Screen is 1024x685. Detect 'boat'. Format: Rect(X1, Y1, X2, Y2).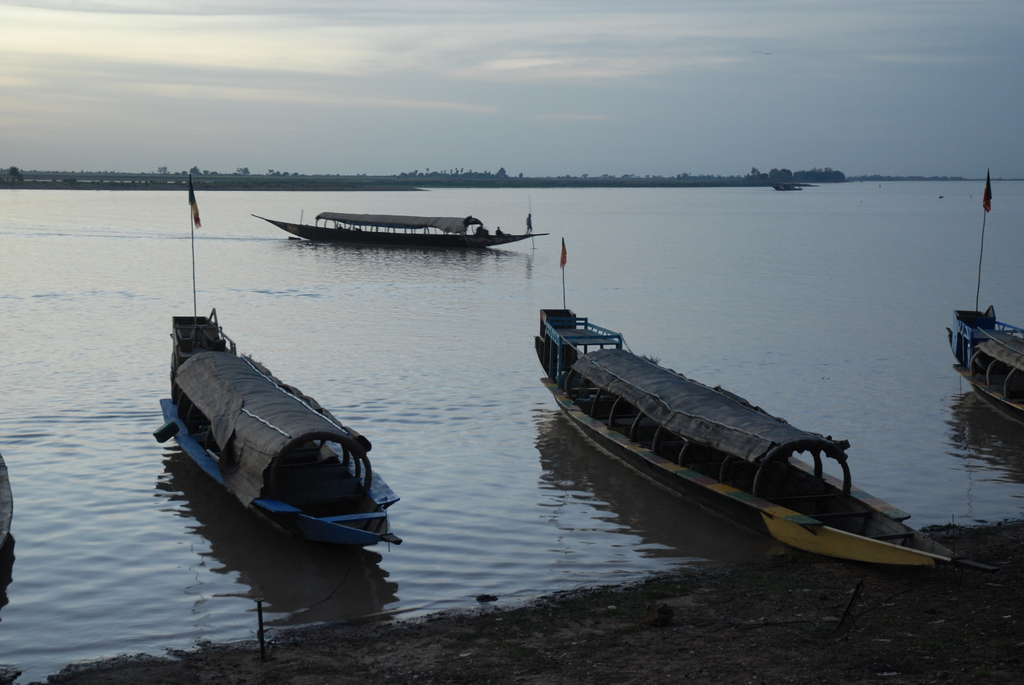
Rect(769, 181, 808, 195).
